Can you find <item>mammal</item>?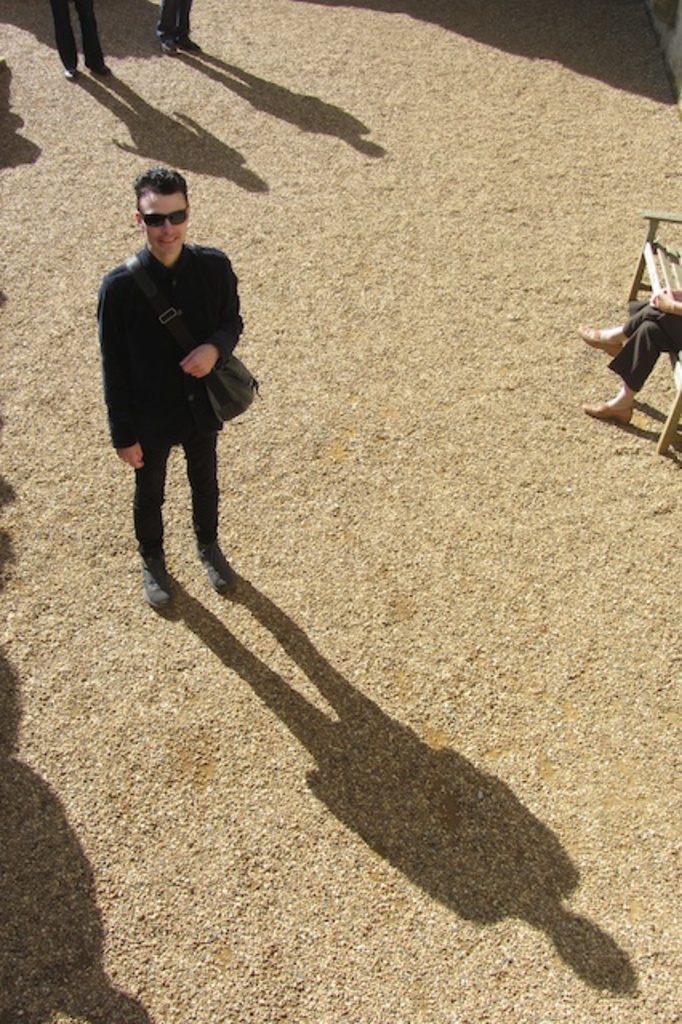
Yes, bounding box: 576,286,680,422.
